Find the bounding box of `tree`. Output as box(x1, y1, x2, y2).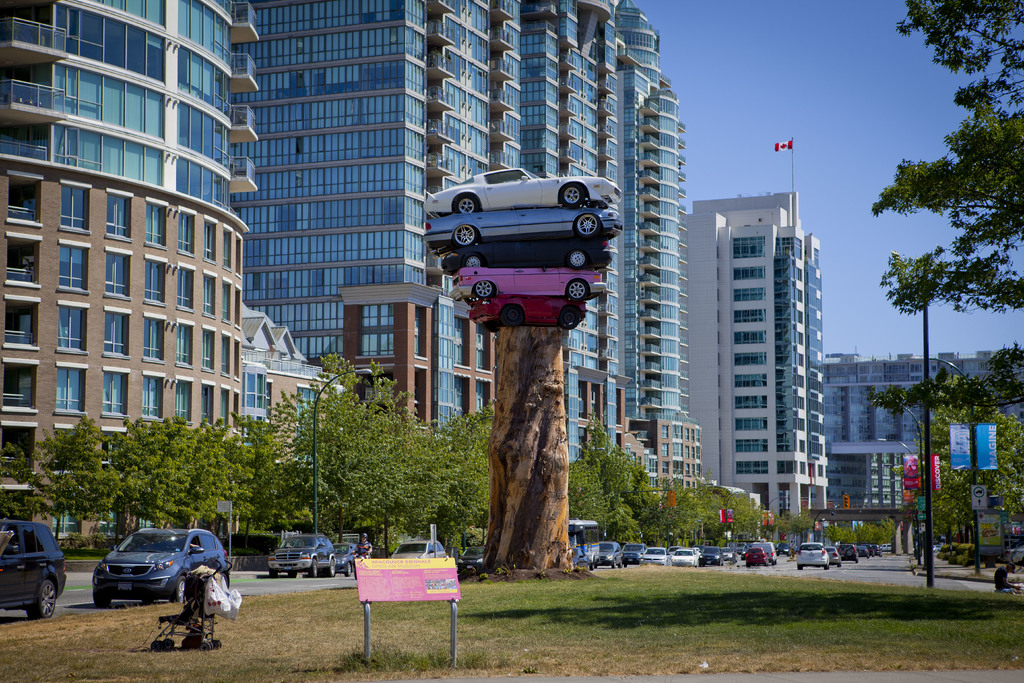
box(703, 482, 757, 542).
